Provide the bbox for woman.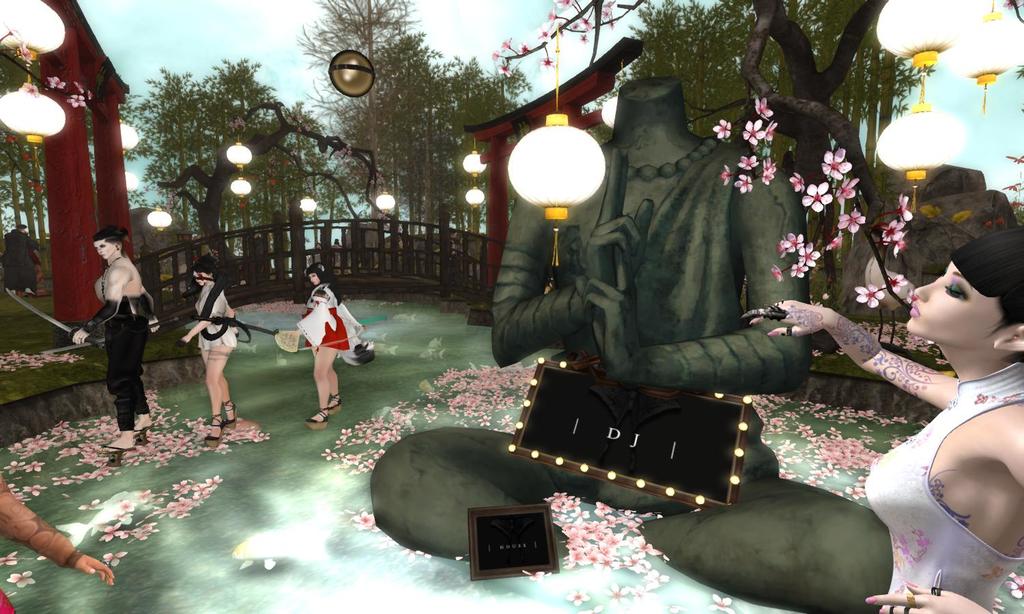
box(296, 259, 356, 427).
